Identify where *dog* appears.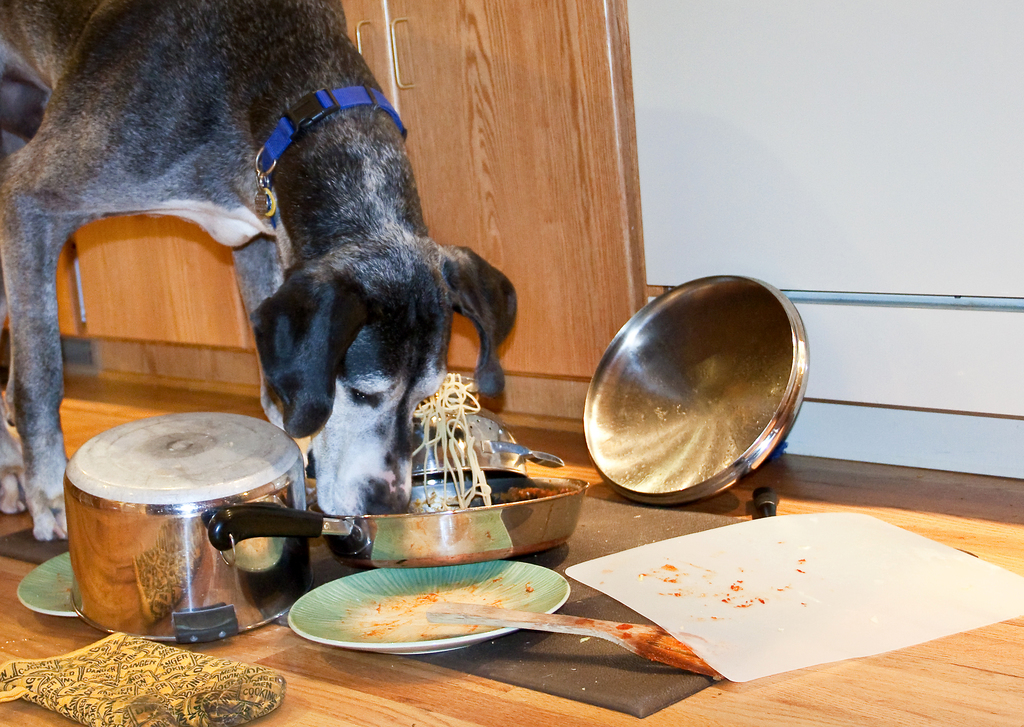
Appears at 0, 0, 522, 548.
